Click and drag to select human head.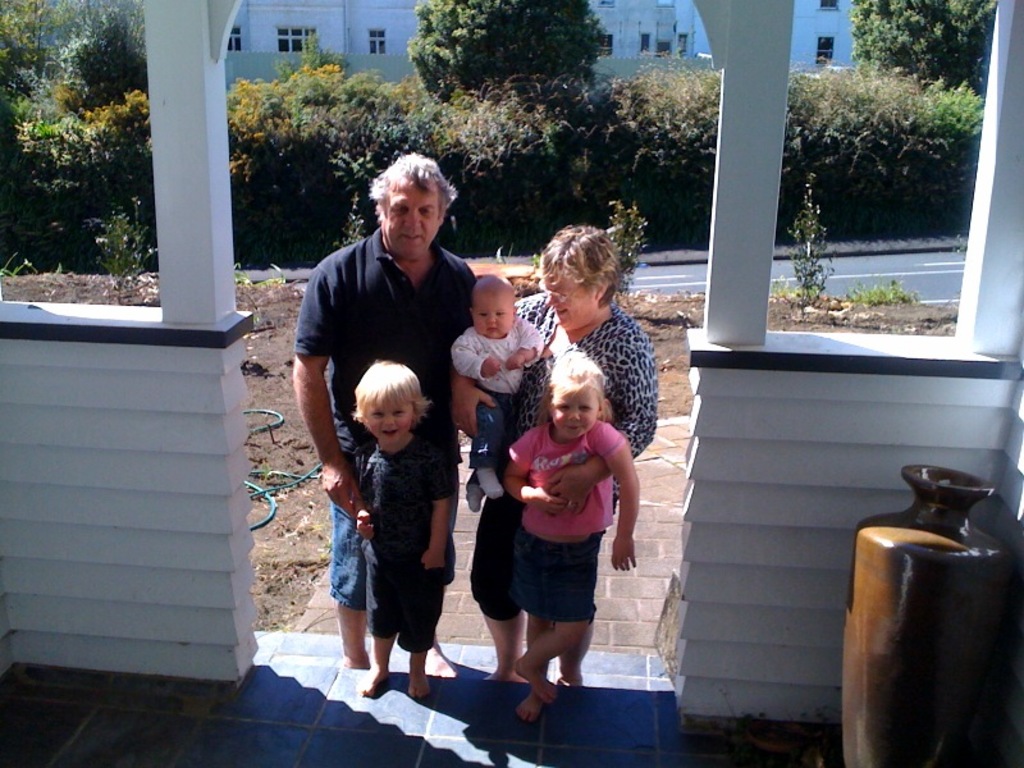
Selection: box(466, 273, 516, 337).
